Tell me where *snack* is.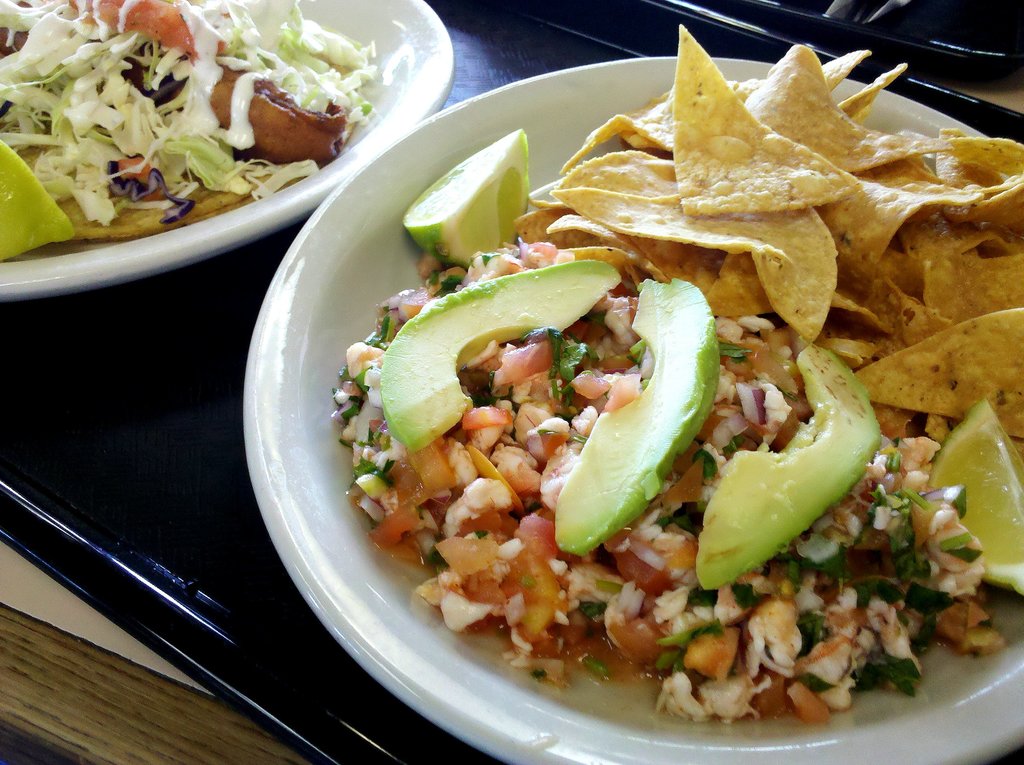
*snack* is at [x1=665, y1=41, x2=842, y2=236].
